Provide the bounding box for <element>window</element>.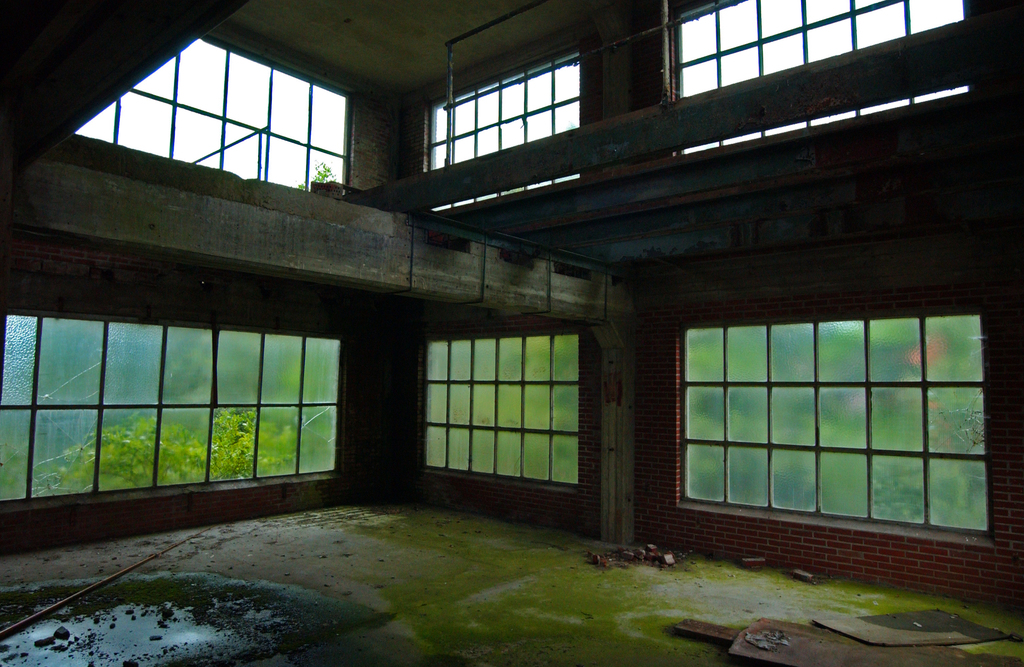
{"x1": 0, "y1": 313, "x2": 341, "y2": 497}.
